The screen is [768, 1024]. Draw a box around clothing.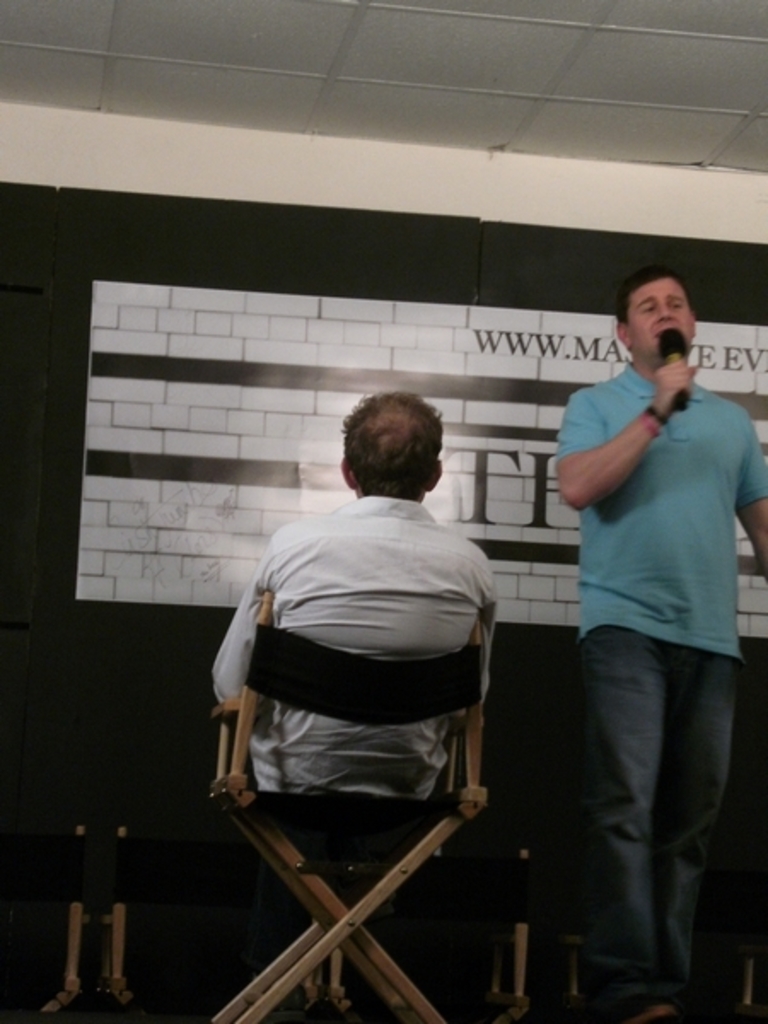
rect(555, 353, 766, 998).
